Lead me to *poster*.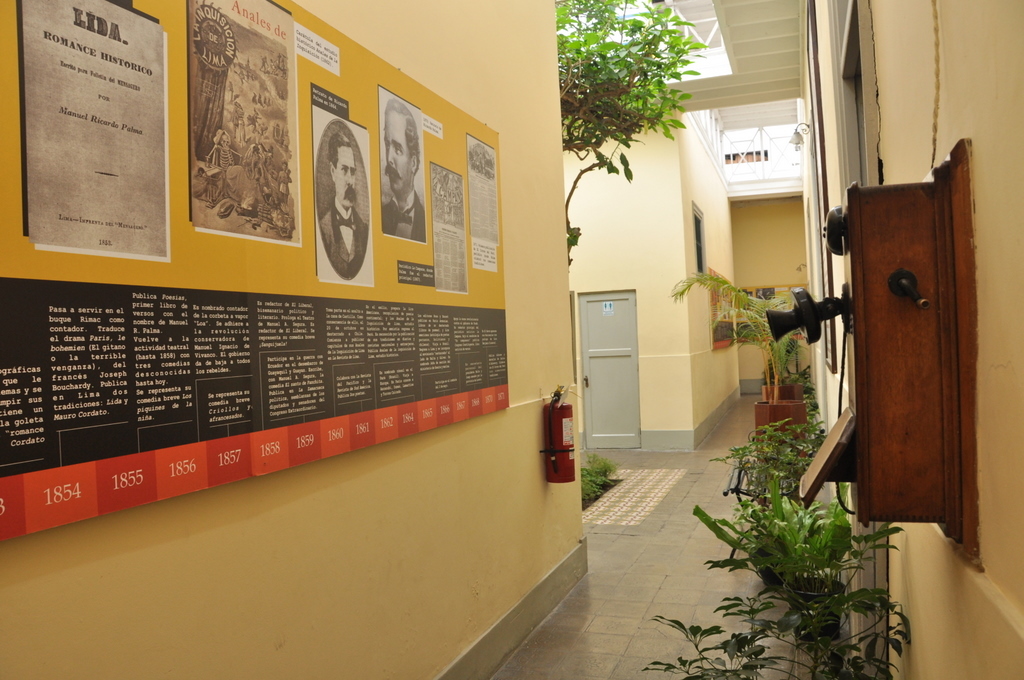
Lead to box(0, 276, 509, 545).
